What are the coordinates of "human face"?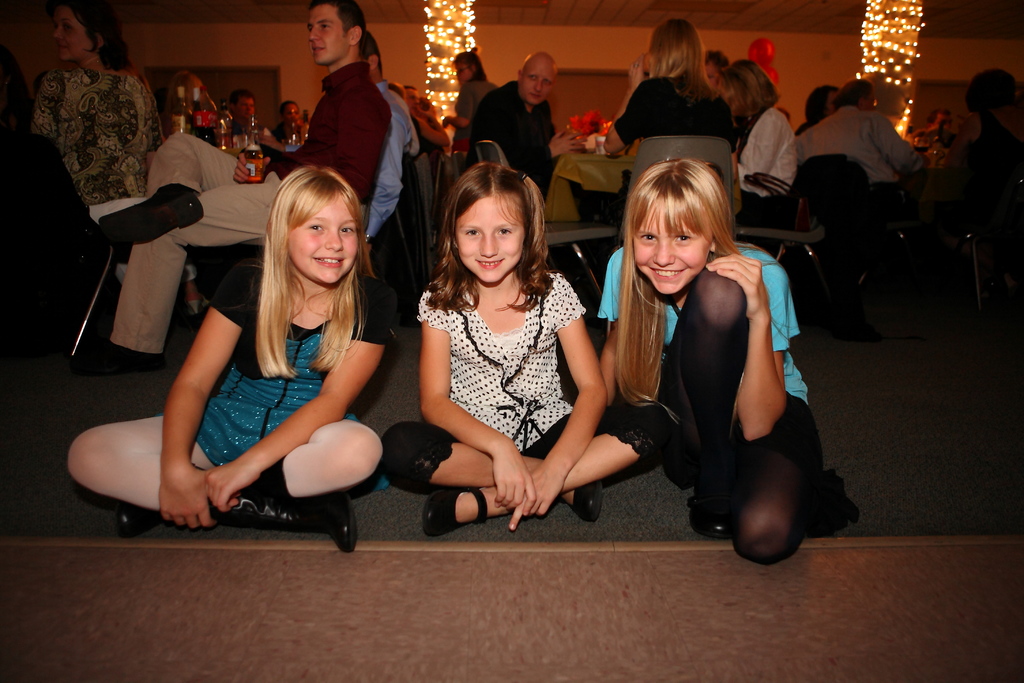
(633, 201, 710, 296).
